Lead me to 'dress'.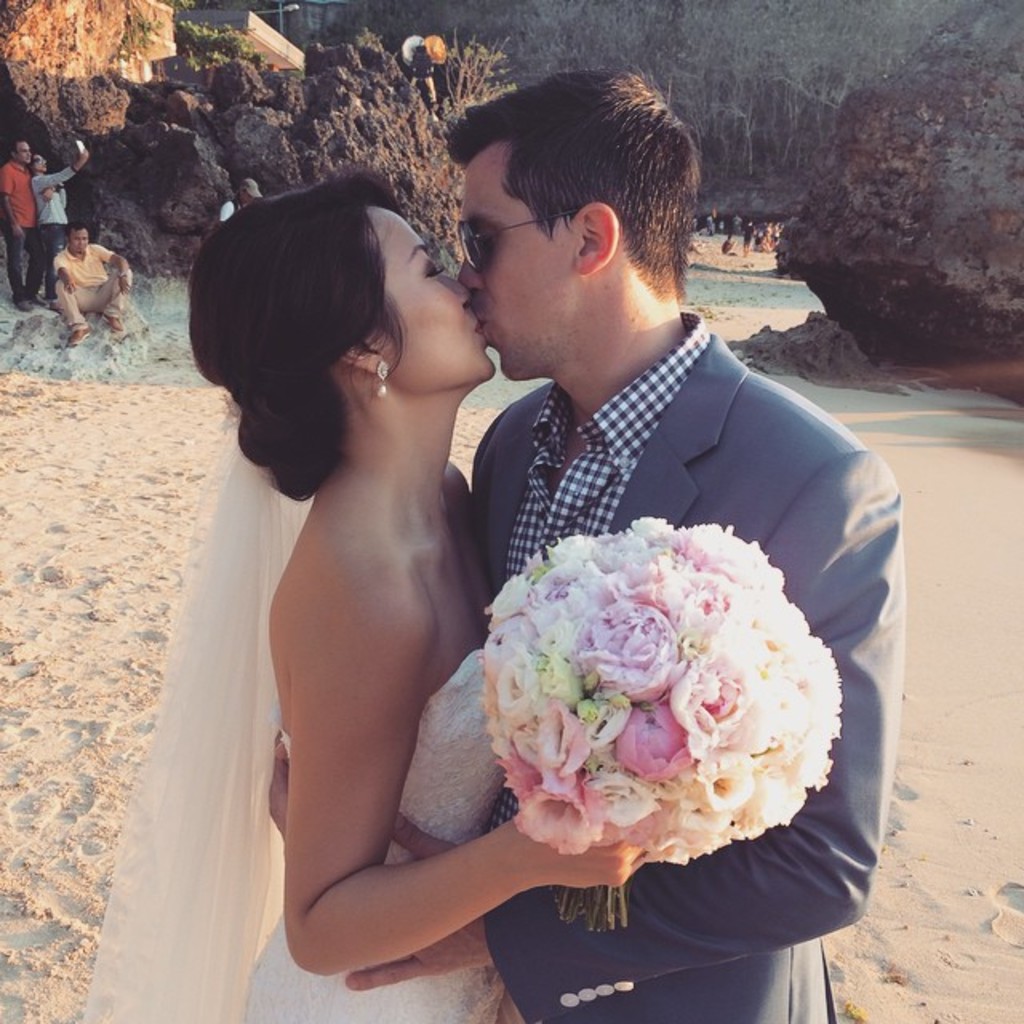
Lead to BBox(75, 402, 512, 1022).
